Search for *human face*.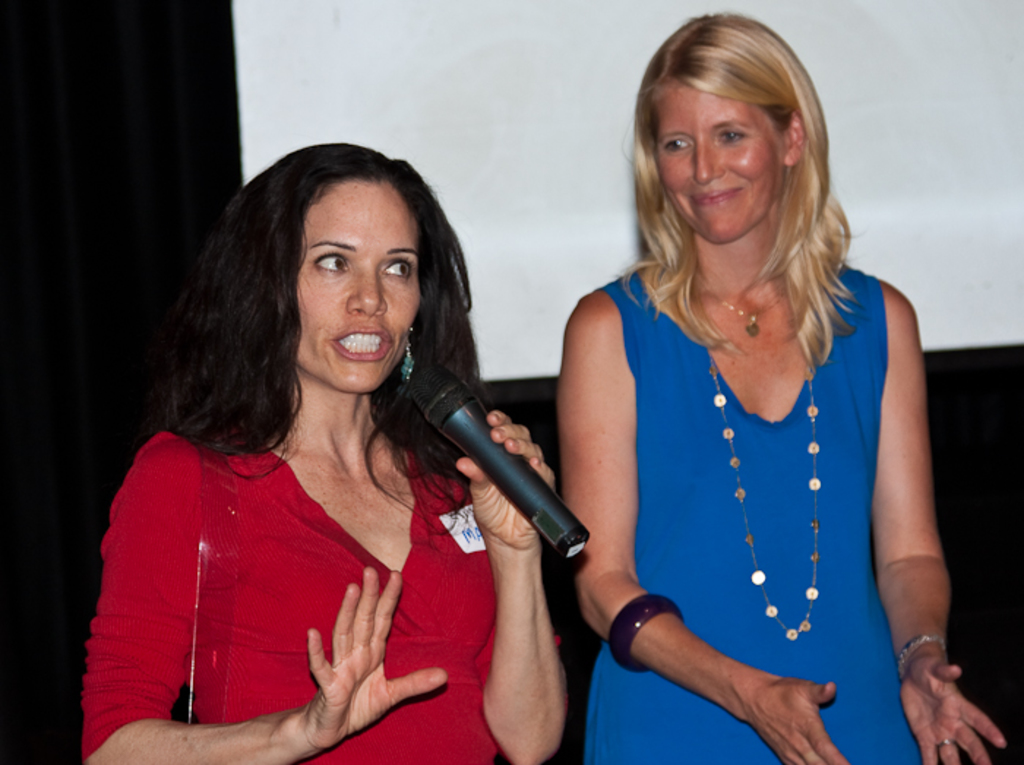
Found at select_region(290, 178, 429, 393).
